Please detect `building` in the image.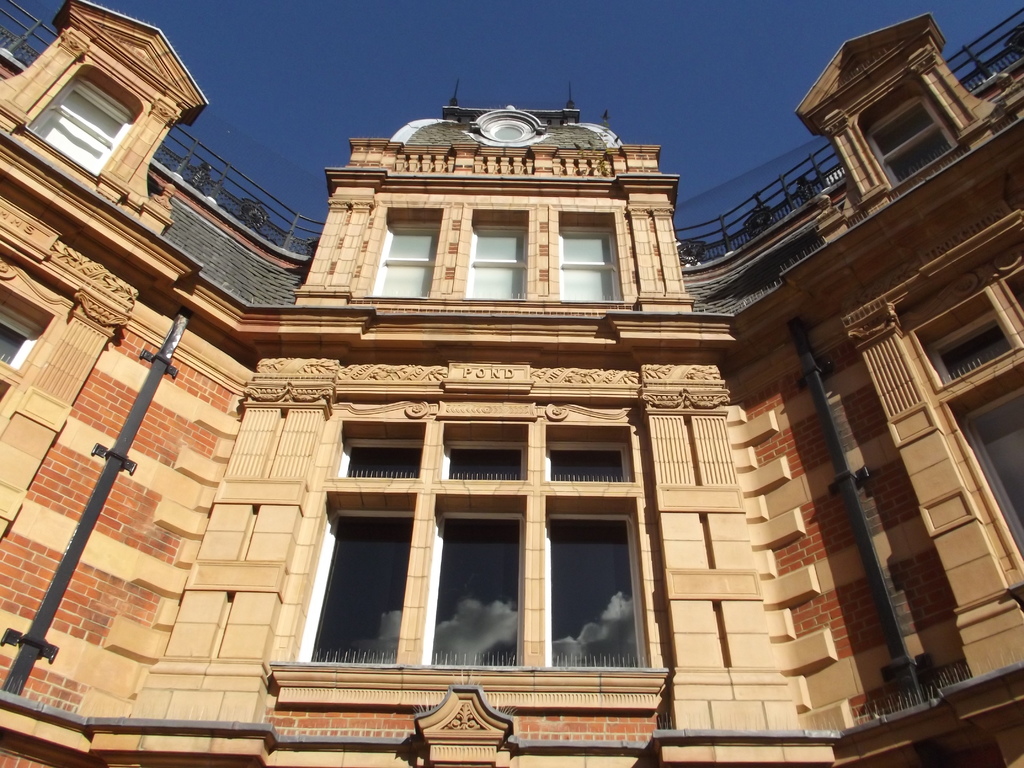
{"x1": 0, "y1": 0, "x2": 1023, "y2": 767}.
